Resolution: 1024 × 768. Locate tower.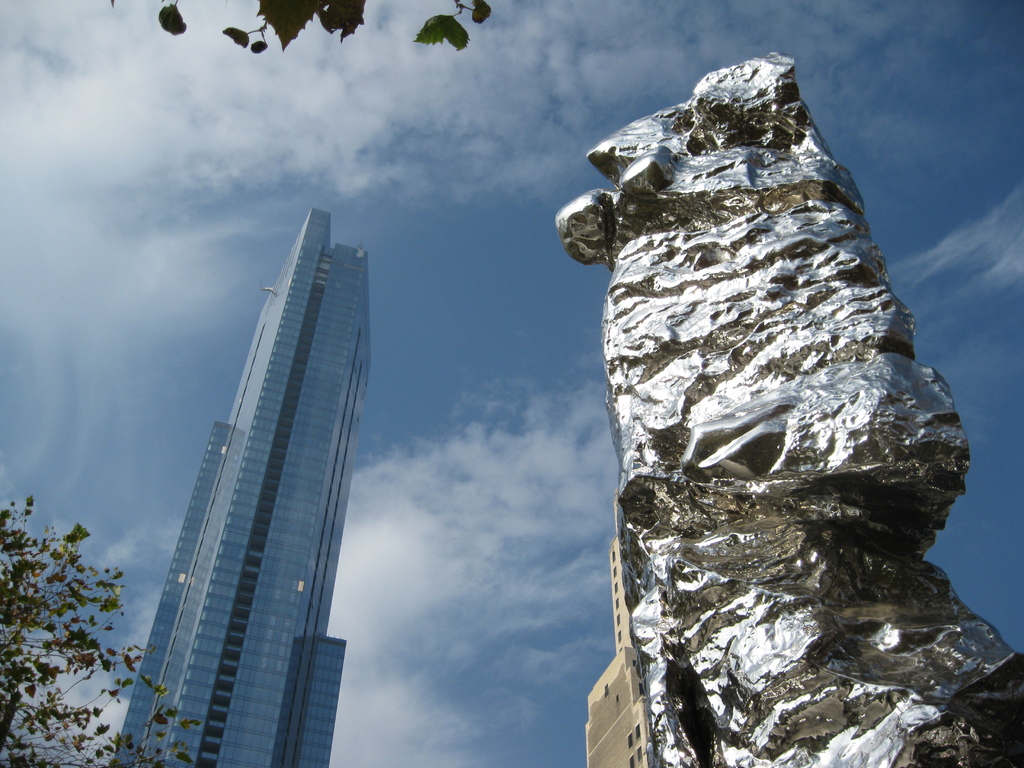
124,160,387,767.
